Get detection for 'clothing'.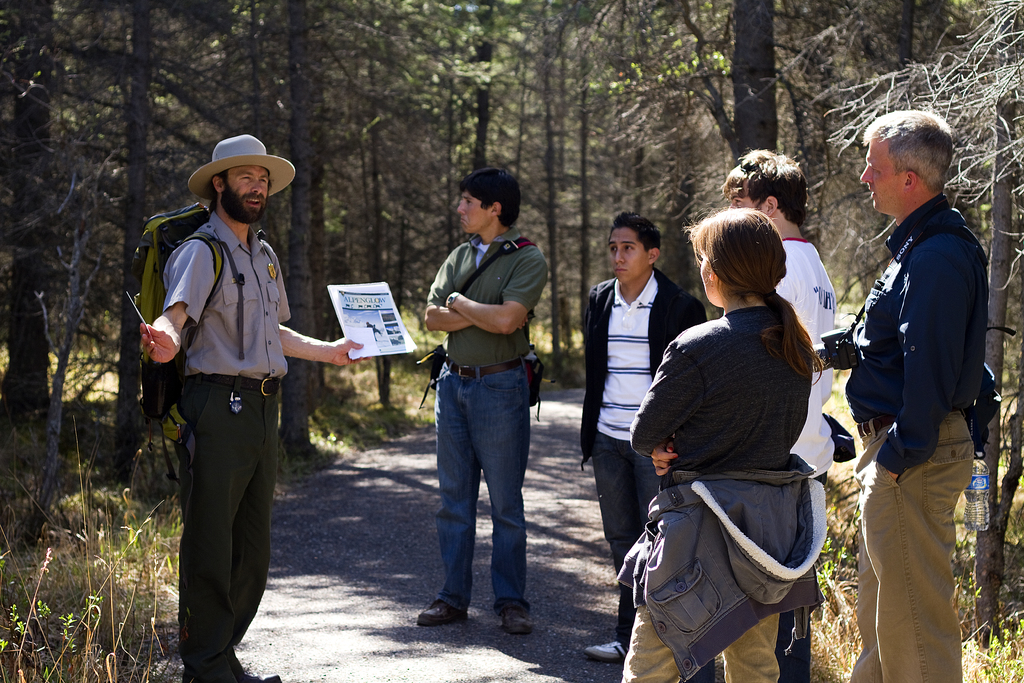
Detection: region(157, 199, 291, 682).
